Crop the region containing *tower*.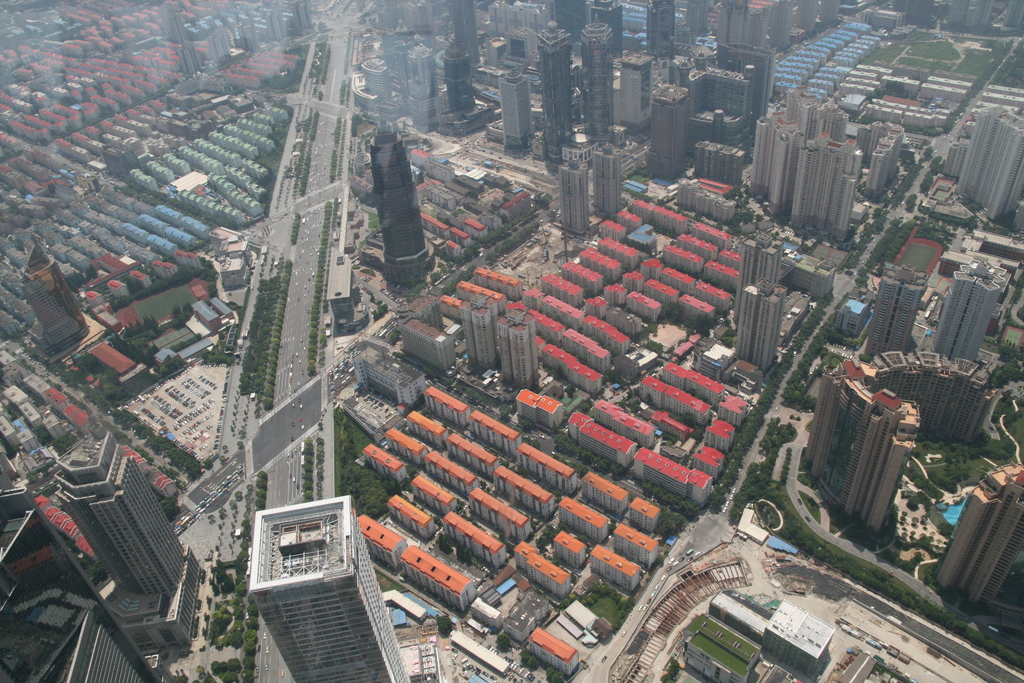
Crop region: x1=536 y1=19 x2=574 y2=169.
